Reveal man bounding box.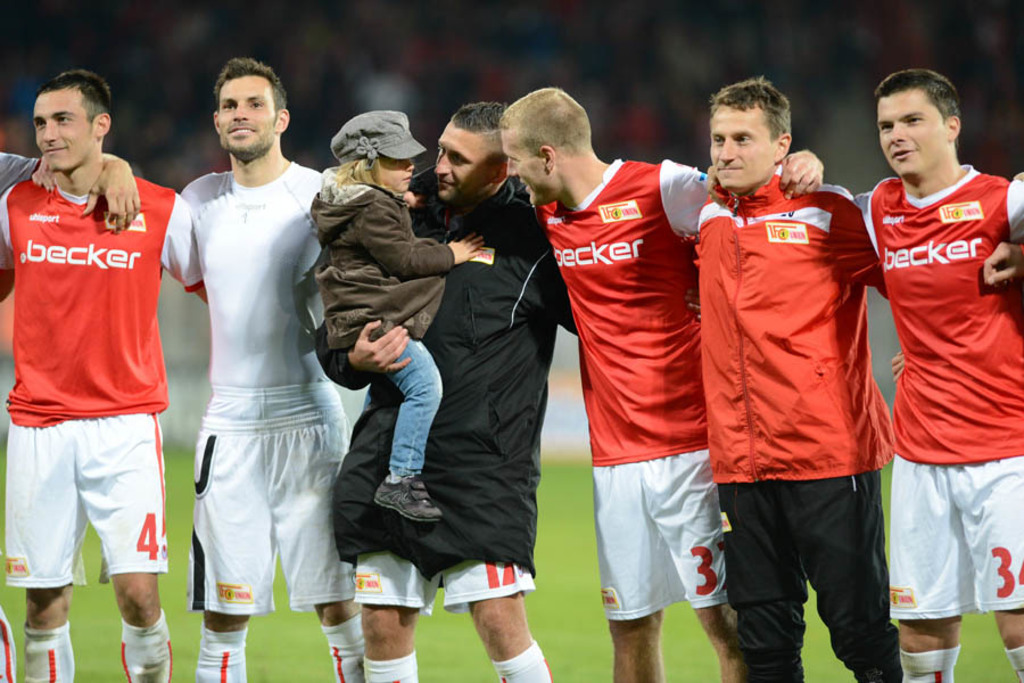
Revealed: [158, 56, 370, 682].
